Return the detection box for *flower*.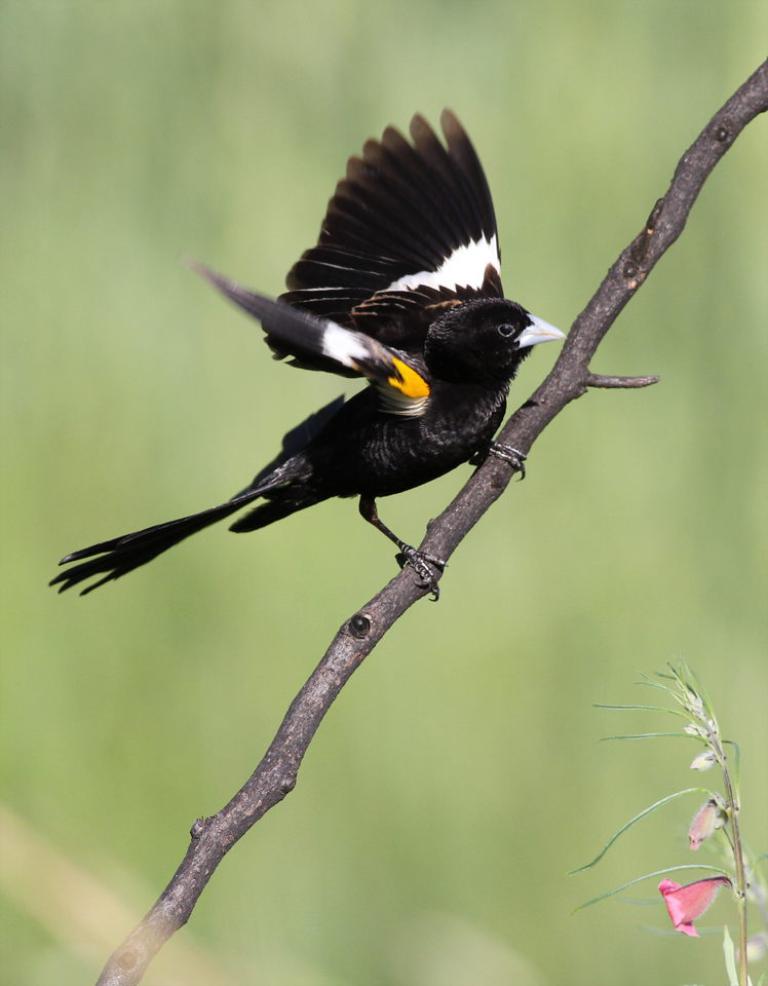
[658,868,736,943].
